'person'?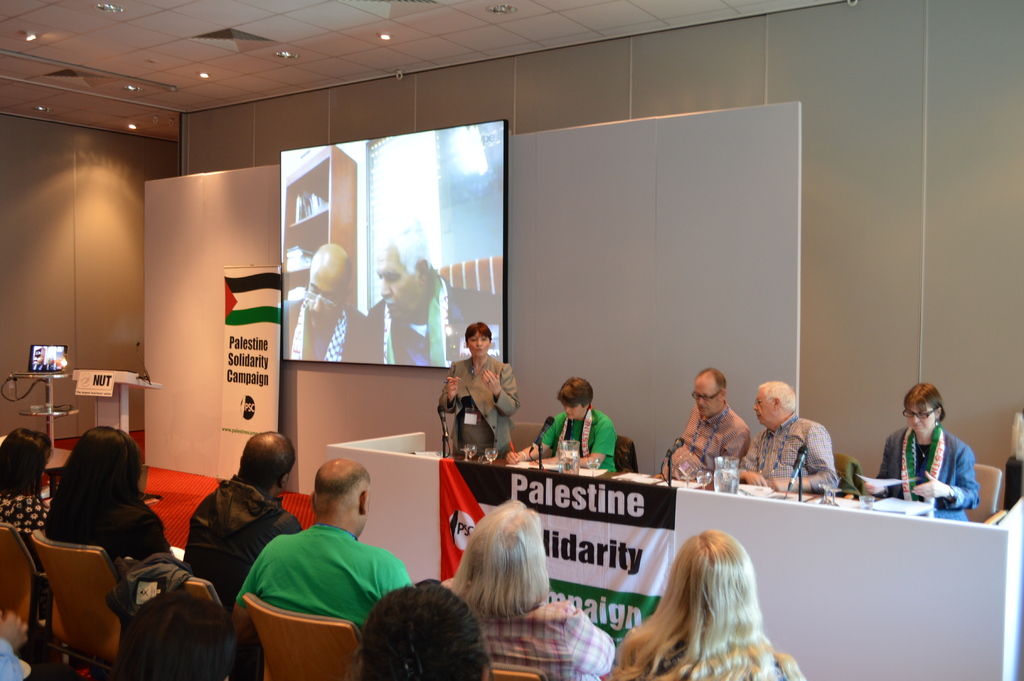
(437, 320, 520, 459)
